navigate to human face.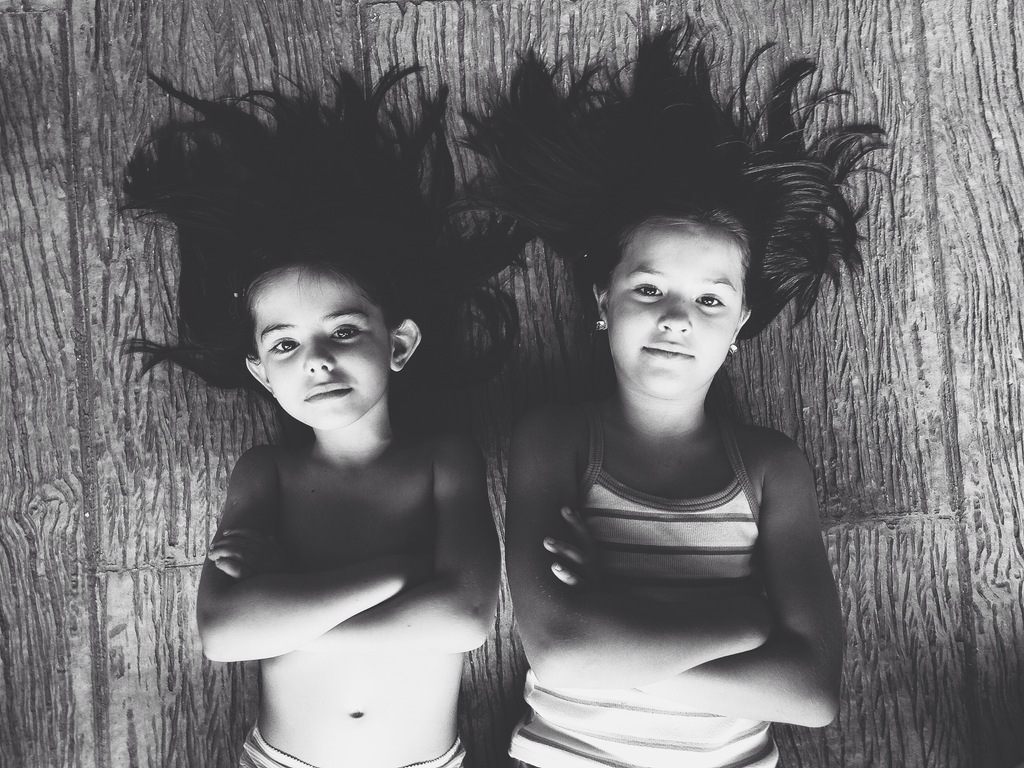
Navigation target: rect(611, 237, 741, 395).
